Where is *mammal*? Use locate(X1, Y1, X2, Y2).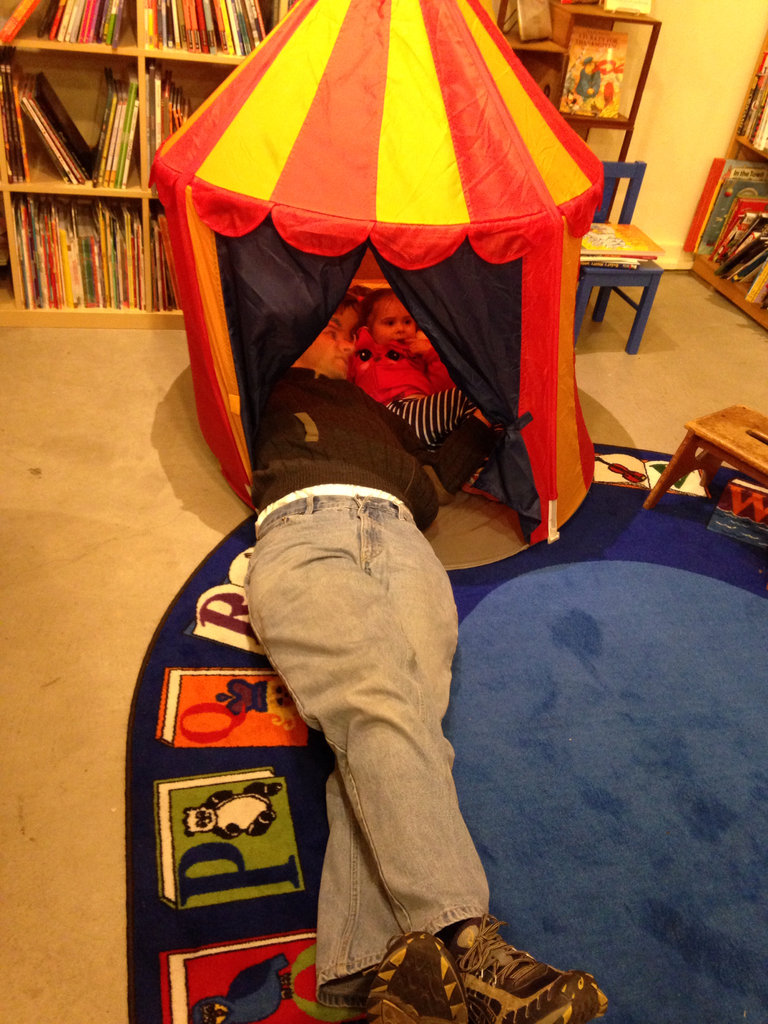
locate(353, 289, 477, 442).
